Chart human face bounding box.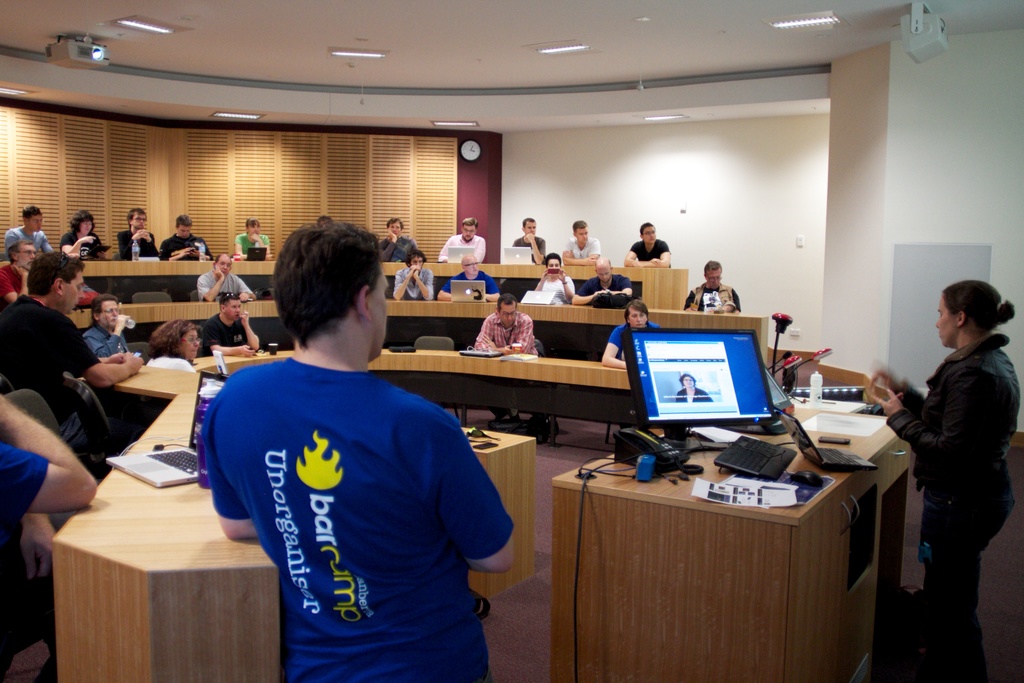
Charted: <region>410, 258, 426, 272</region>.
